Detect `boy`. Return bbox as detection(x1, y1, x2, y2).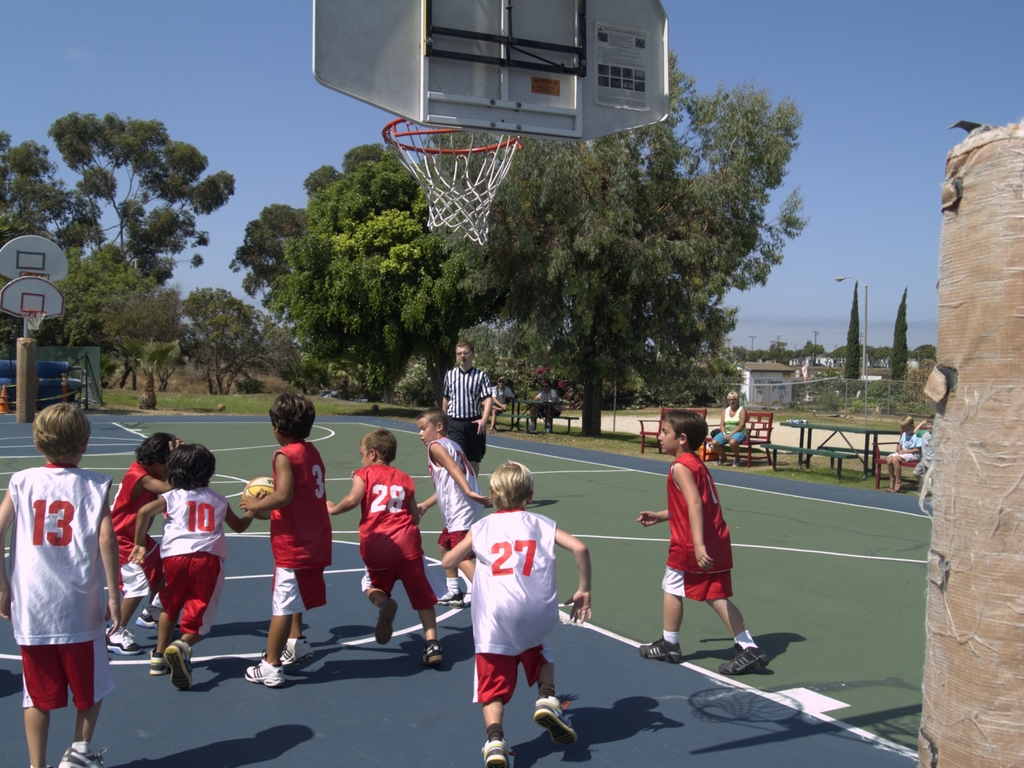
detection(0, 405, 124, 767).
